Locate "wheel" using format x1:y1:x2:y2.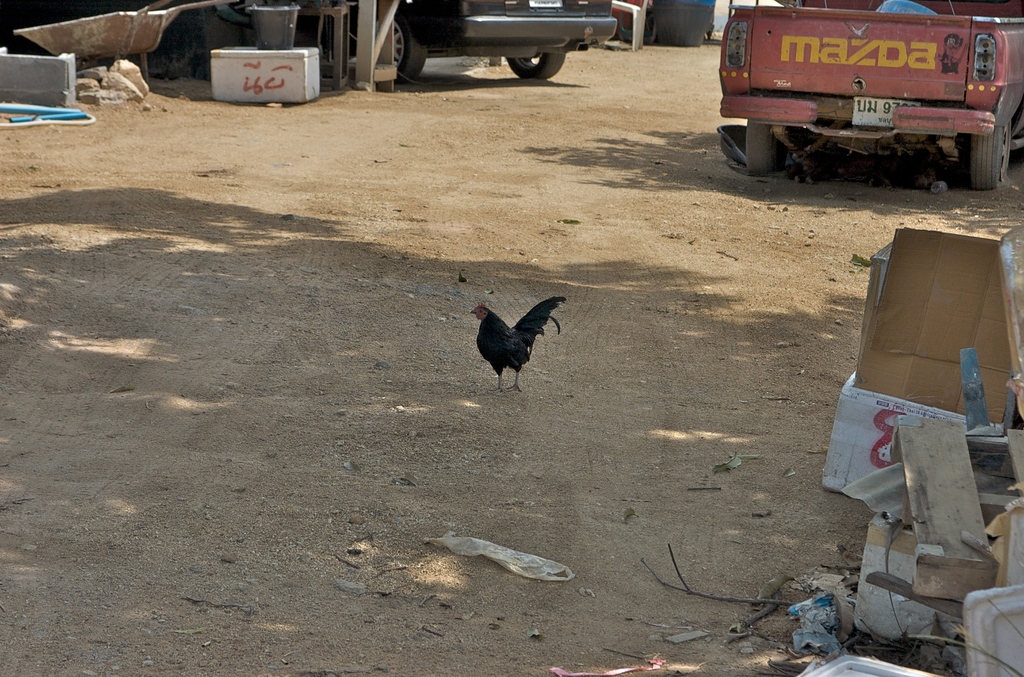
961:74:1013:190.
